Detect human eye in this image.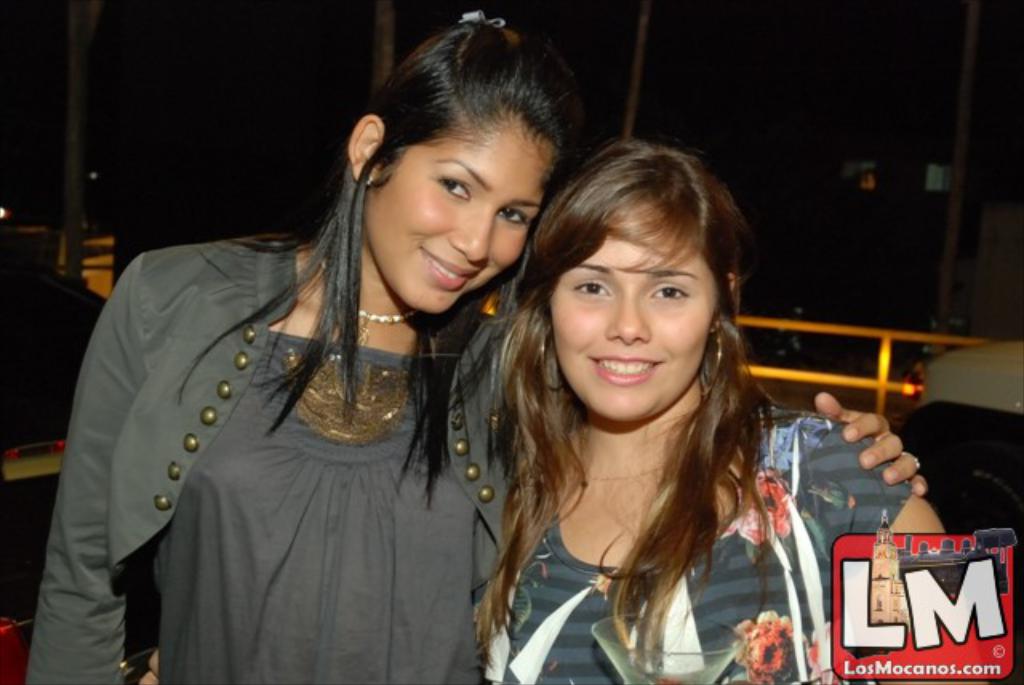
Detection: detection(494, 210, 530, 229).
